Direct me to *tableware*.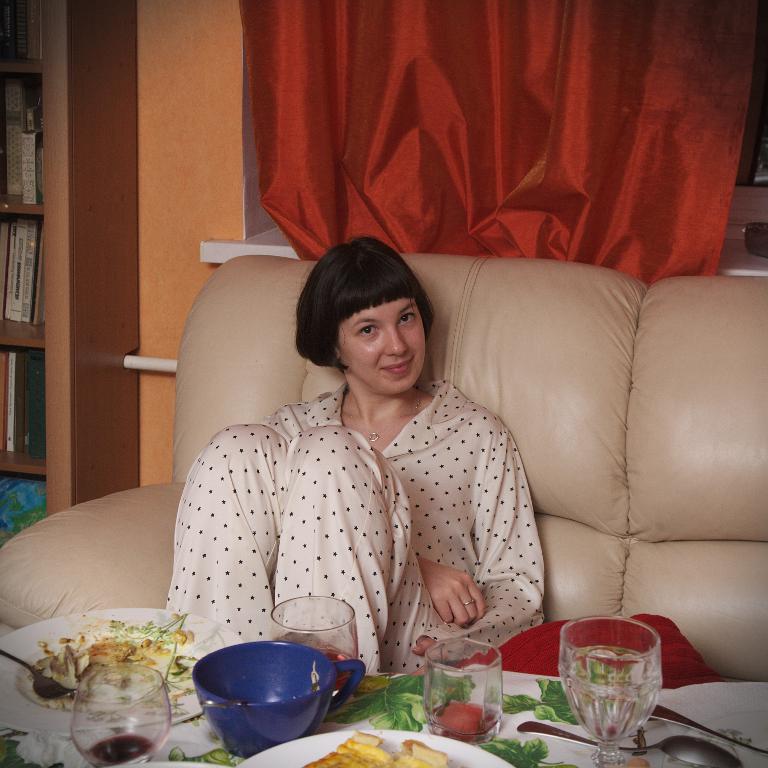
Direction: 232,729,516,767.
